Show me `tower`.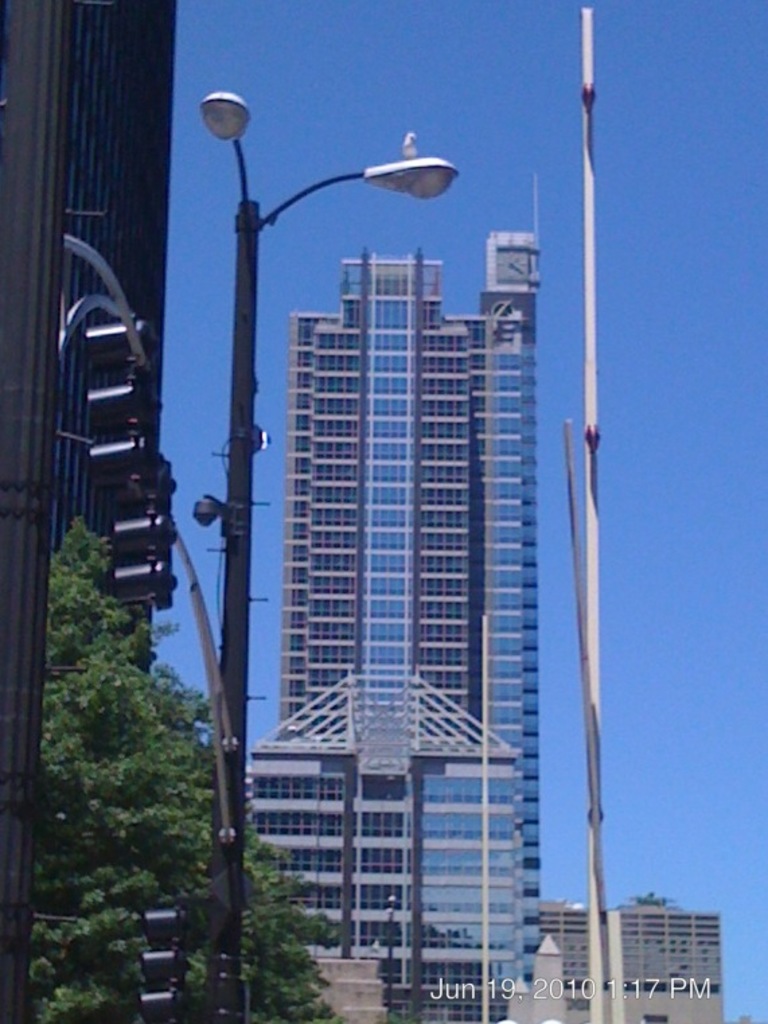
`tower` is here: bbox=(237, 188, 605, 974).
